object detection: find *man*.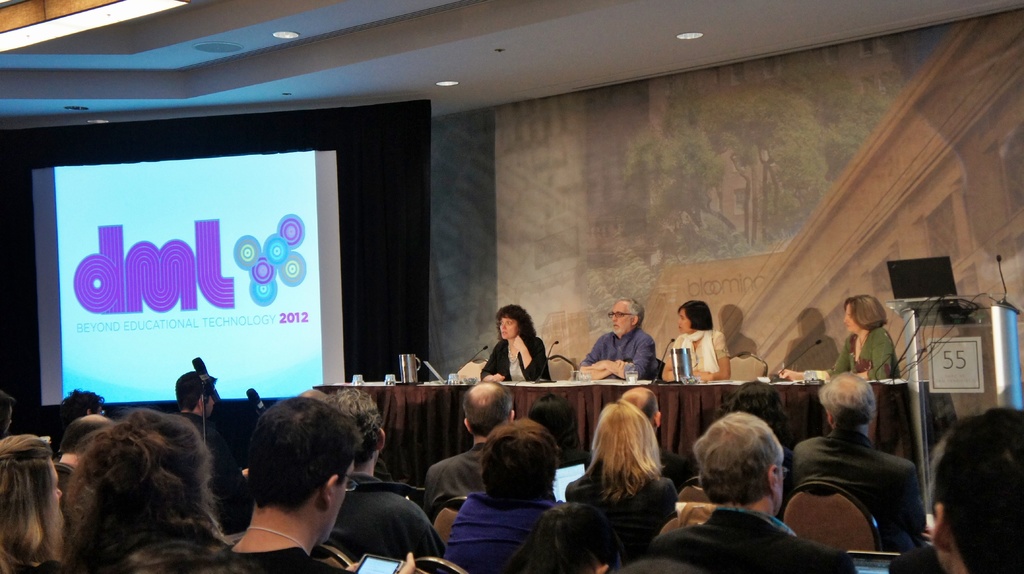
(780, 372, 934, 556).
